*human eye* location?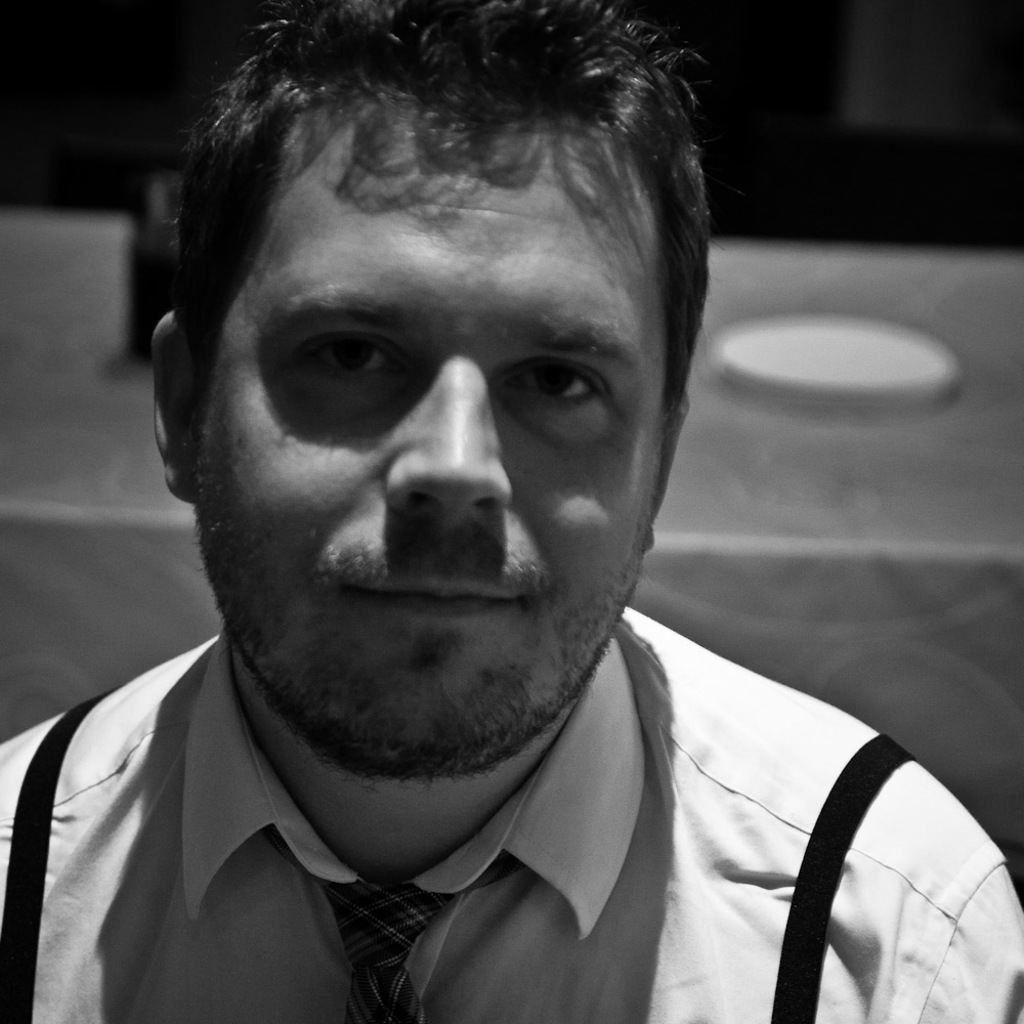
(295,314,421,397)
